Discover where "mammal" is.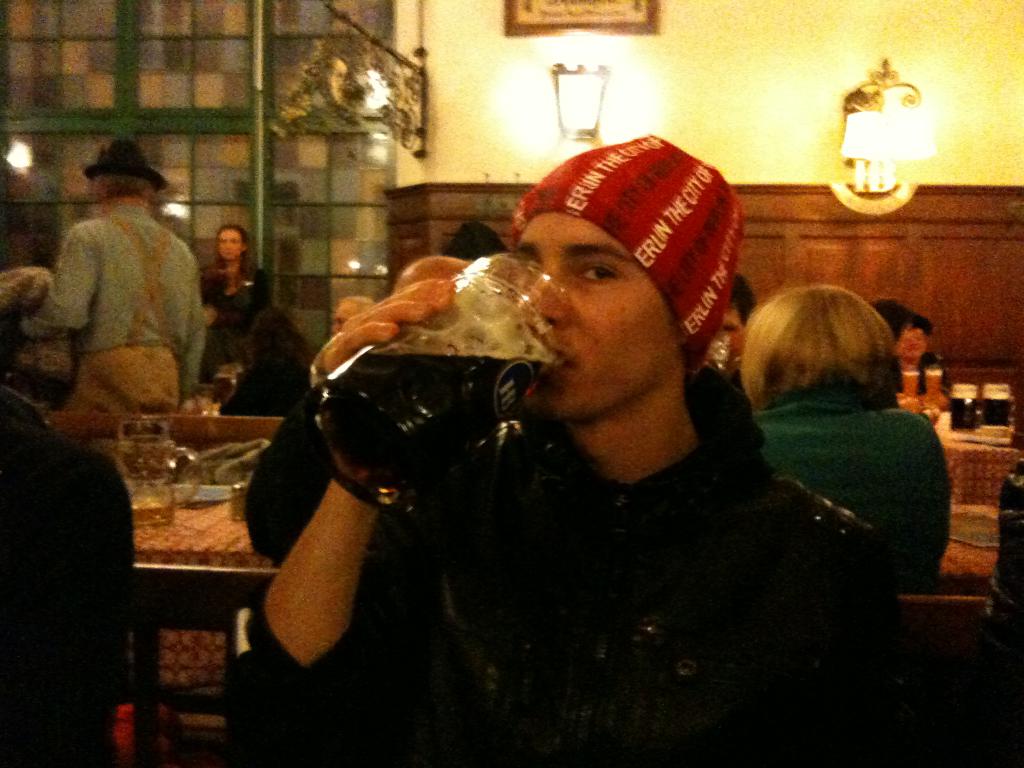
Discovered at left=747, top=284, right=957, bottom=579.
